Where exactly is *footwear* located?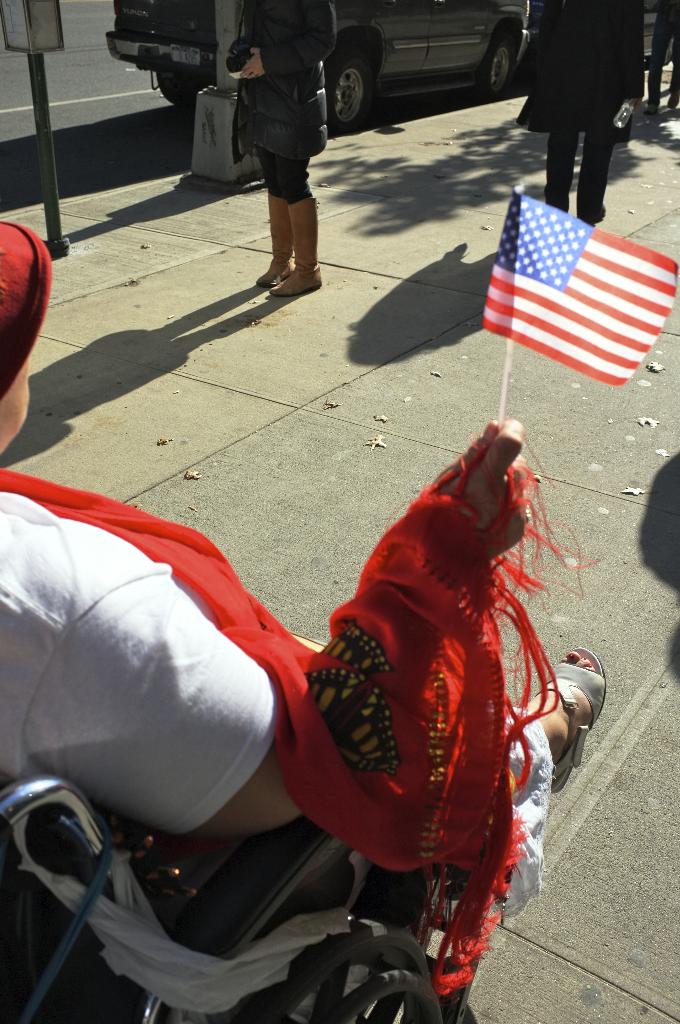
Its bounding box is detection(666, 88, 679, 111).
